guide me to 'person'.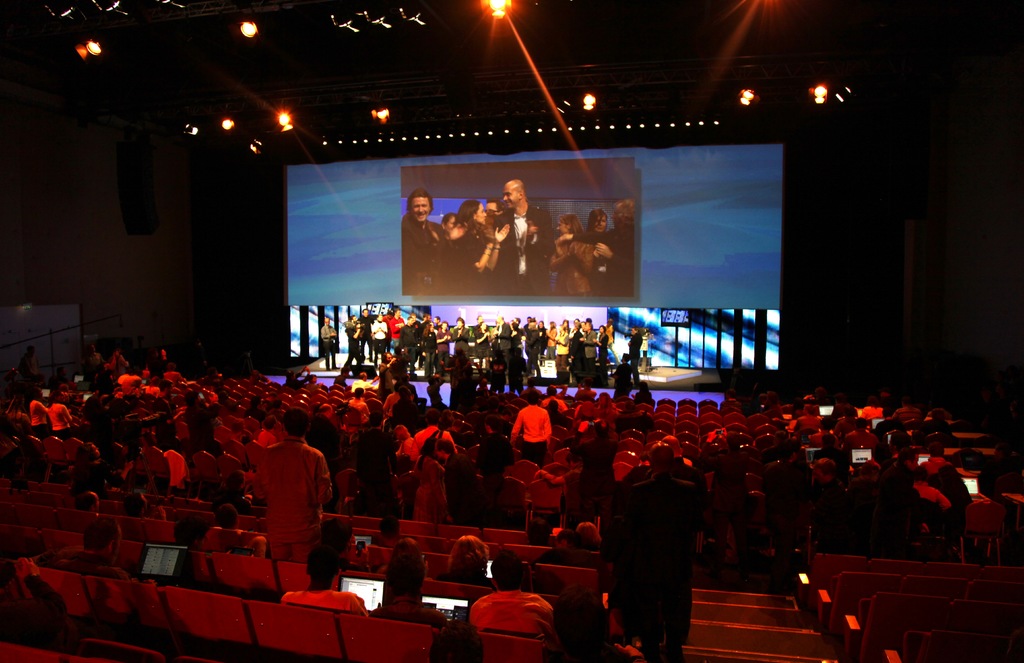
Guidance: Rect(632, 324, 640, 365).
